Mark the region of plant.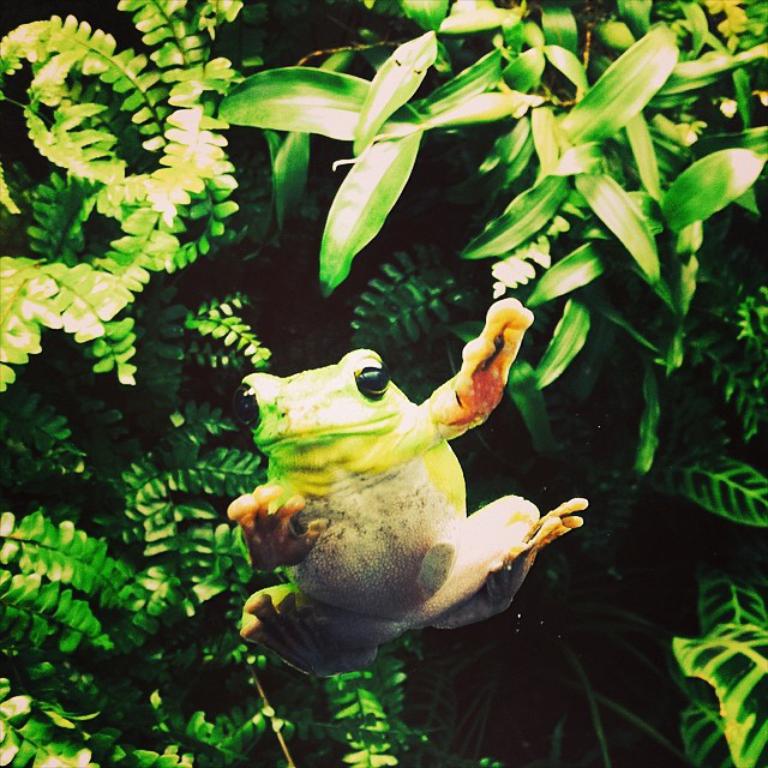
Region: bbox=(0, 0, 767, 767).
